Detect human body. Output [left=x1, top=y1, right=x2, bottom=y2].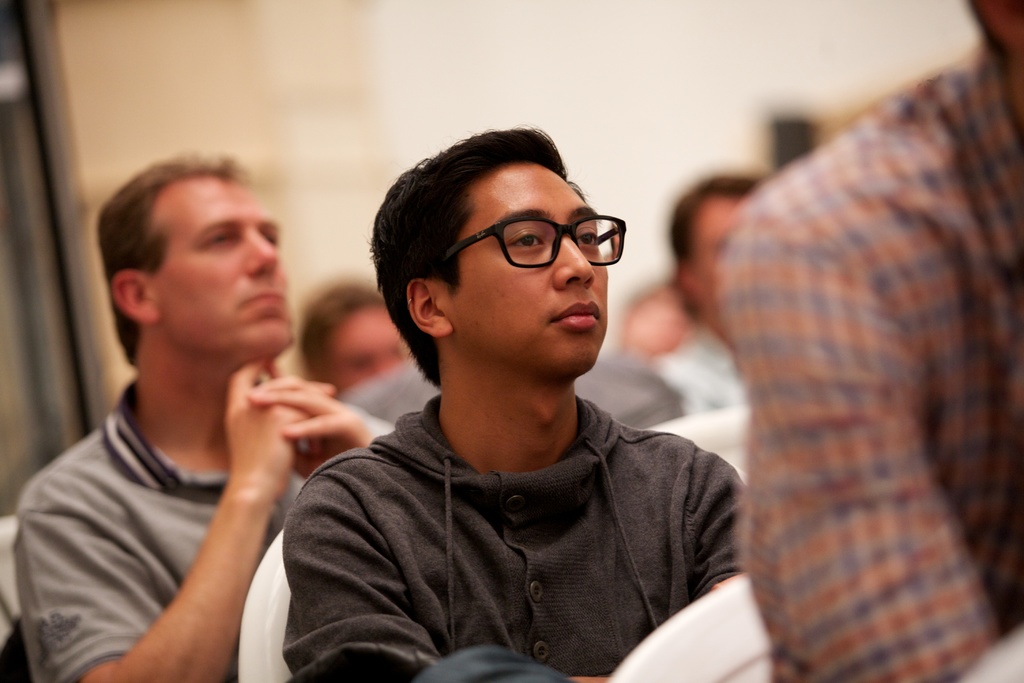
[left=714, top=35, right=1023, bottom=682].
